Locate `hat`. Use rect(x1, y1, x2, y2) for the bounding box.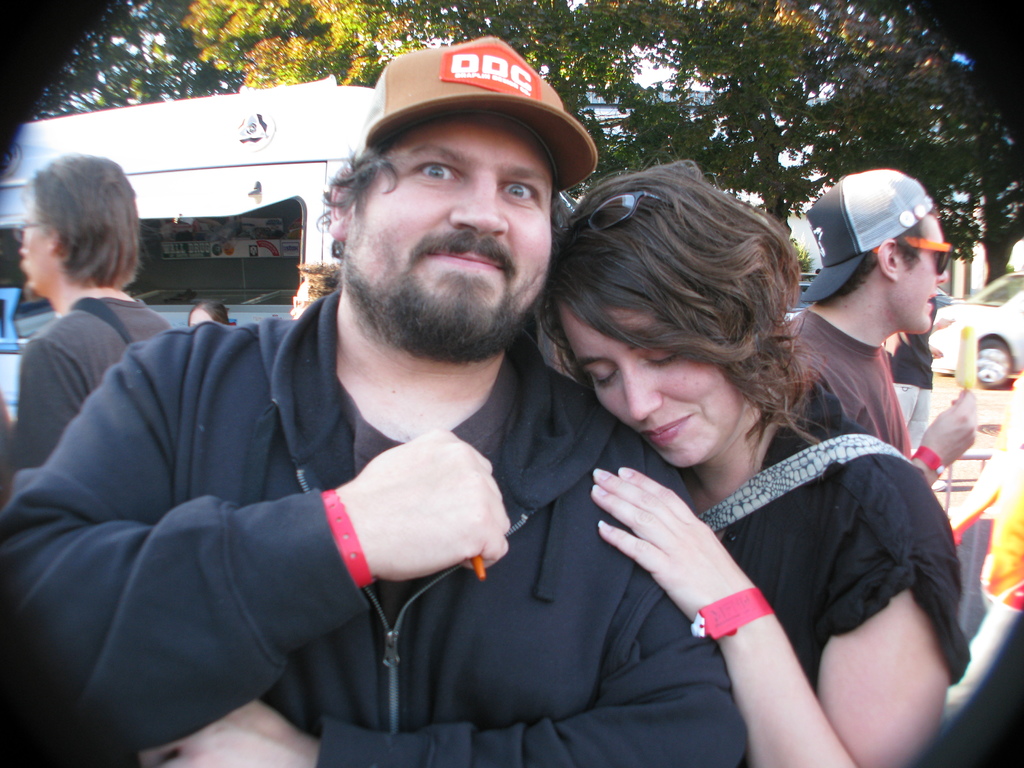
rect(796, 170, 934, 305).
